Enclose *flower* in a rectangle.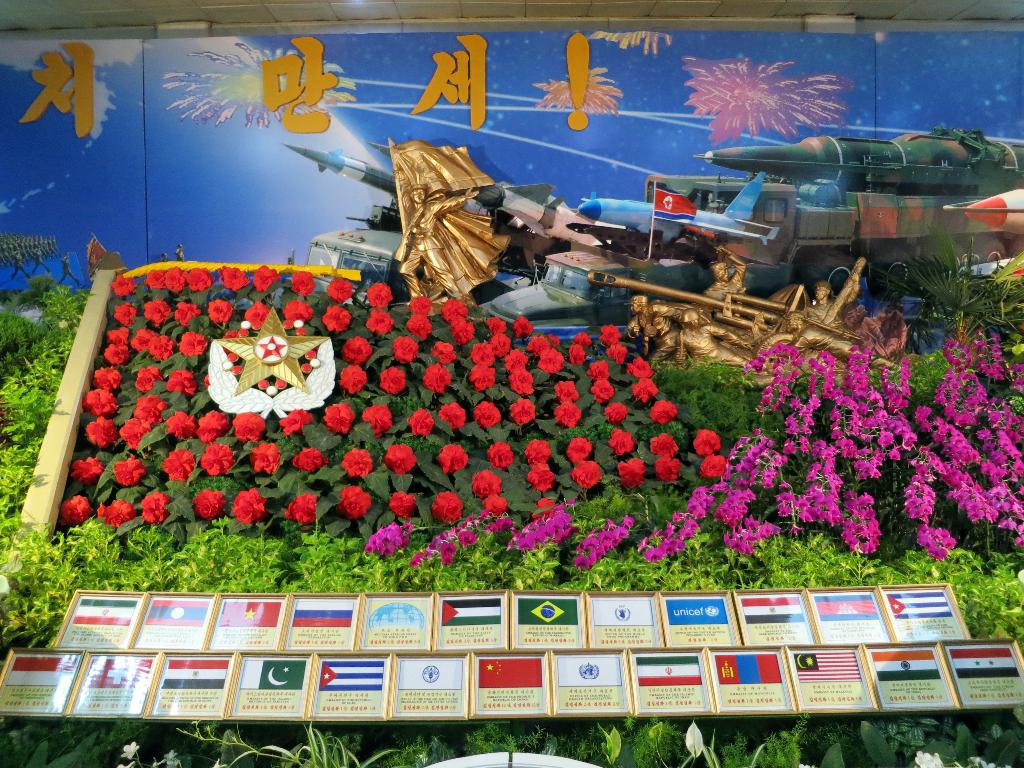
bbox=[470, 364, 495, 389].
